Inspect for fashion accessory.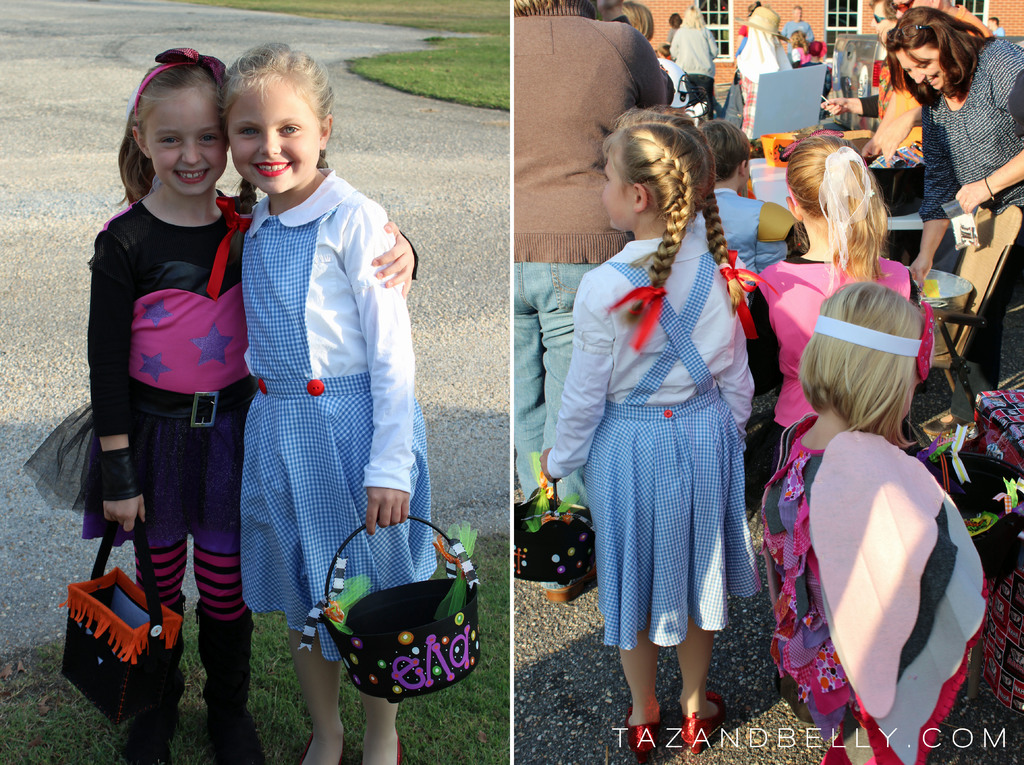
Inspection: detection(626, 704, 661, 764).
